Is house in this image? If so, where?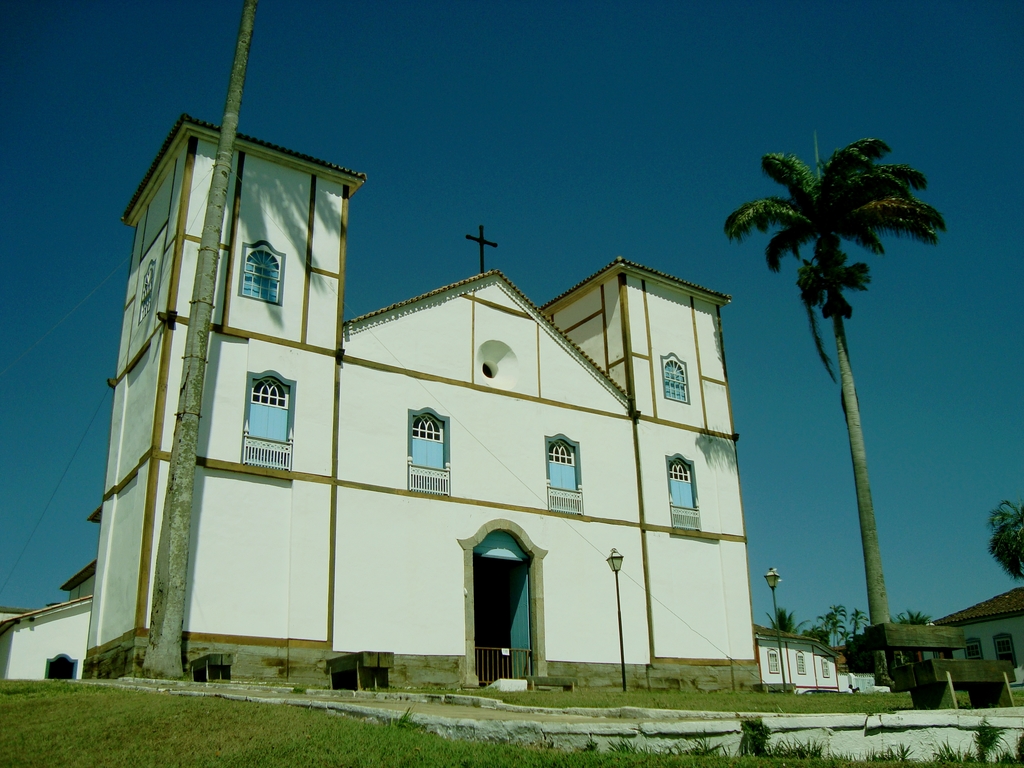
Yes, at 753 622 891 695.
